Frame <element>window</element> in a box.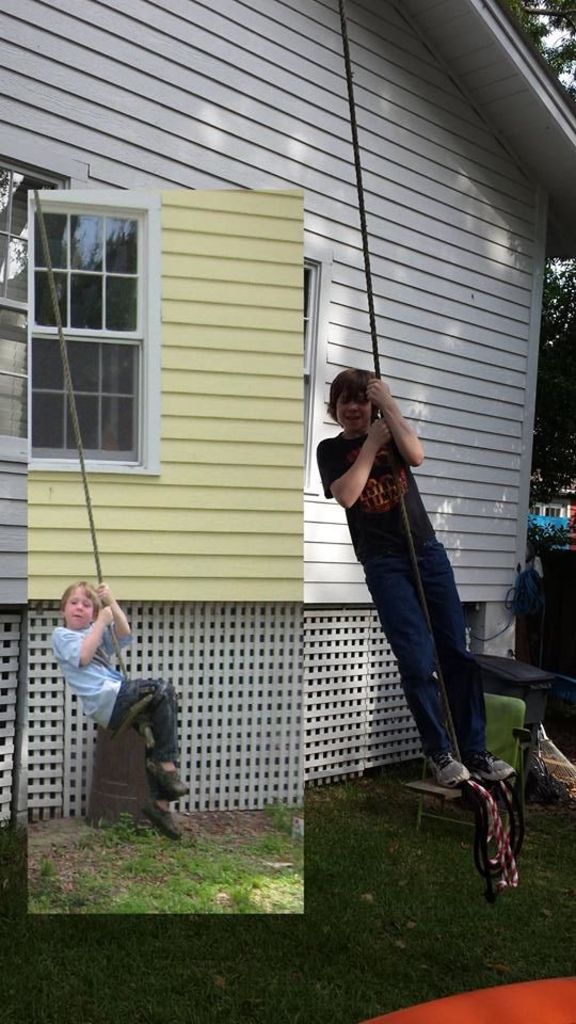
x1=18, y1=165, x2=165, y2=491.
